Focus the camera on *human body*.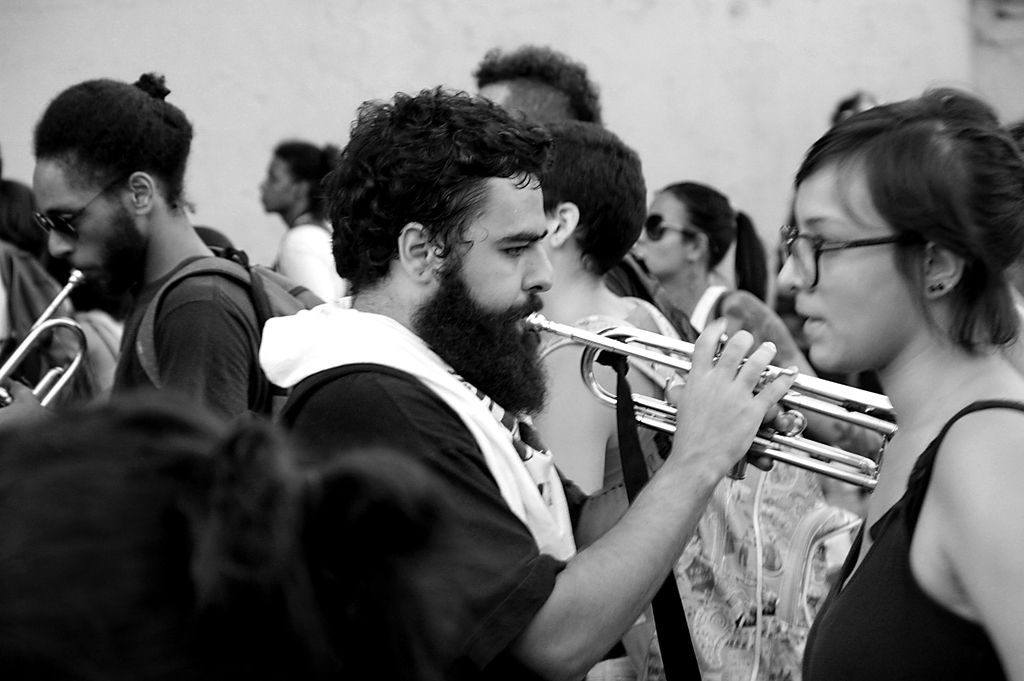
Focus region: rect(511, 122, 698, 500).
